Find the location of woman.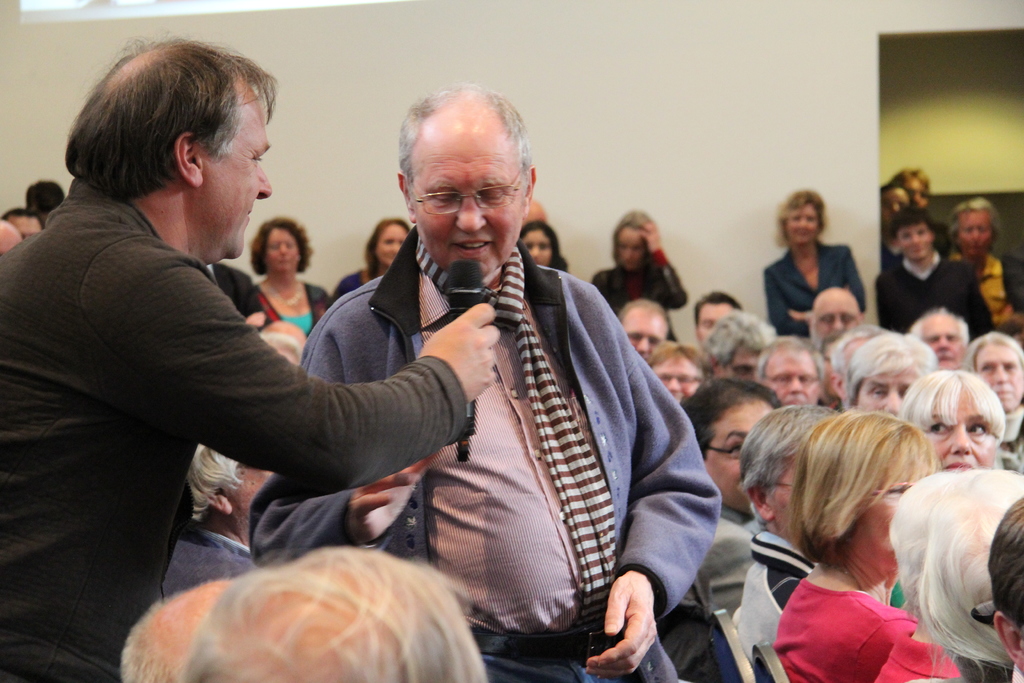
Location: 941 197 1023 344.
